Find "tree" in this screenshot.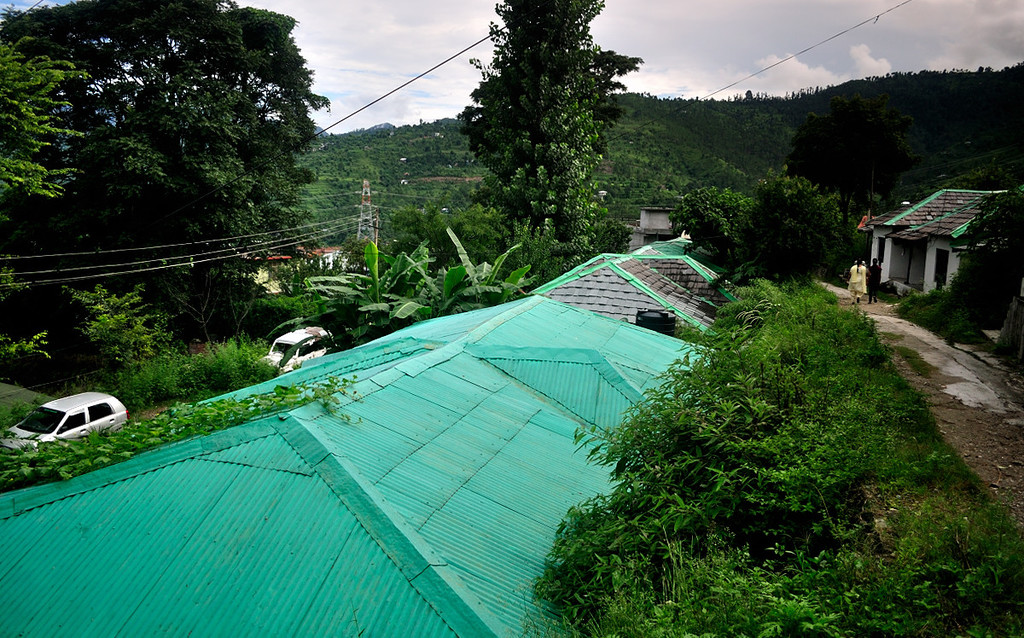
The bounding box for "tree" is 449, 3, 633, 254.
